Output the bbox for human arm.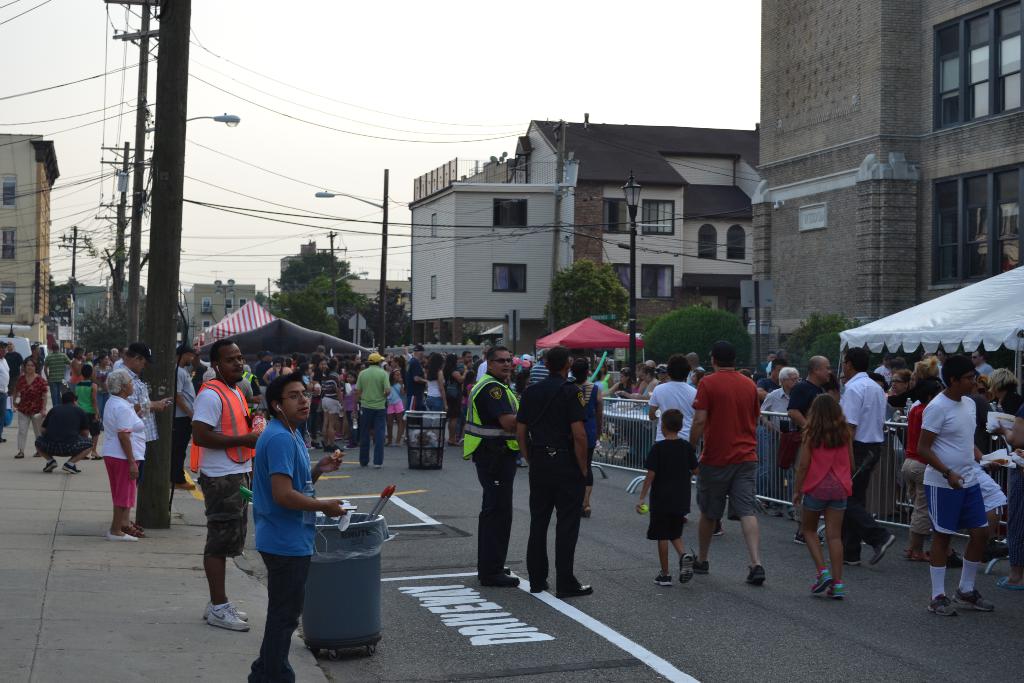
(left=643, top=384, right=661, bottom=420).
